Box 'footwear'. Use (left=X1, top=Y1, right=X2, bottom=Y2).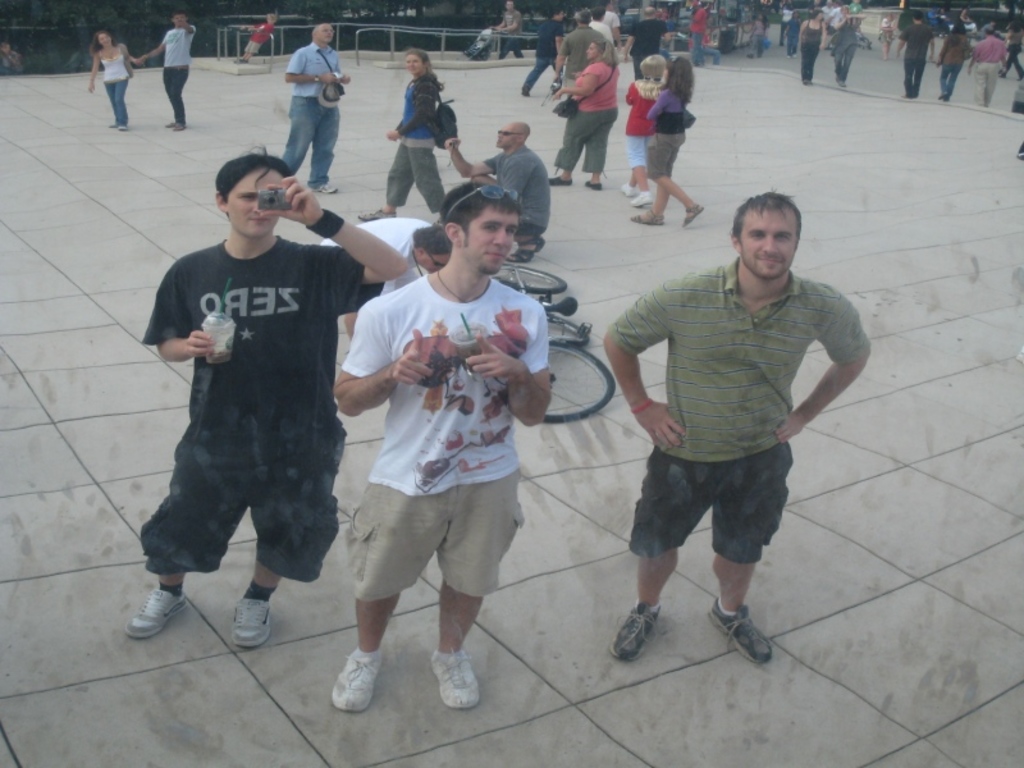
(left=549, top=178, right=572, bottom=184).
